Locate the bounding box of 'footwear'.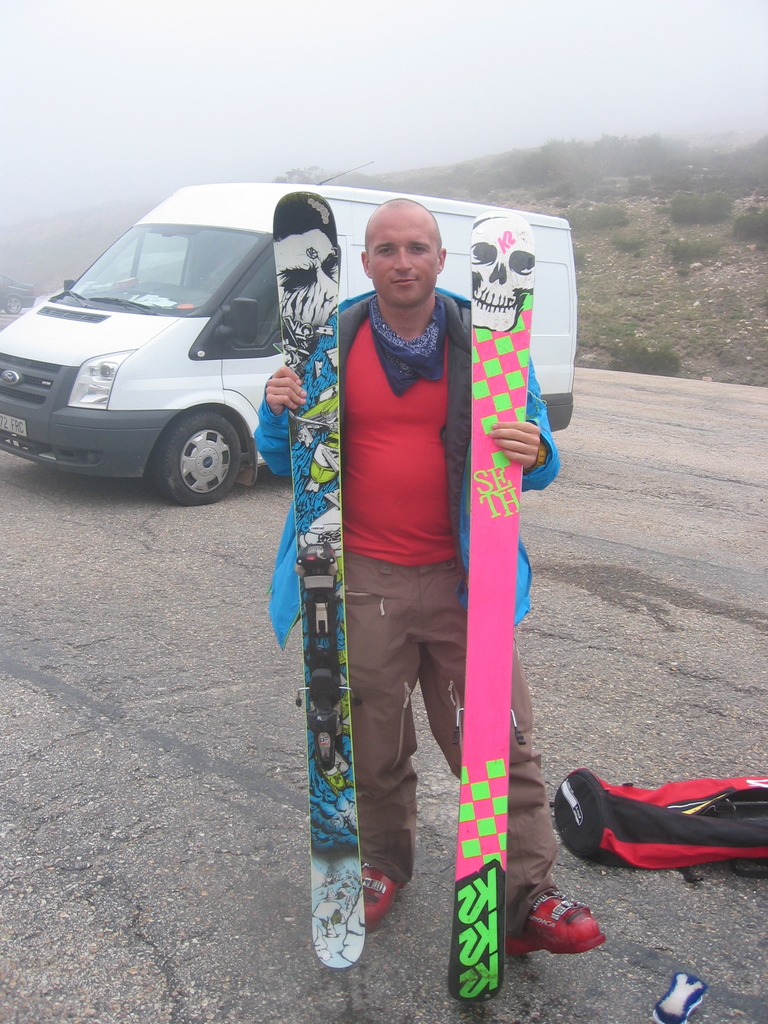
Bounding box: BBox(531, 893, 612, 973).
